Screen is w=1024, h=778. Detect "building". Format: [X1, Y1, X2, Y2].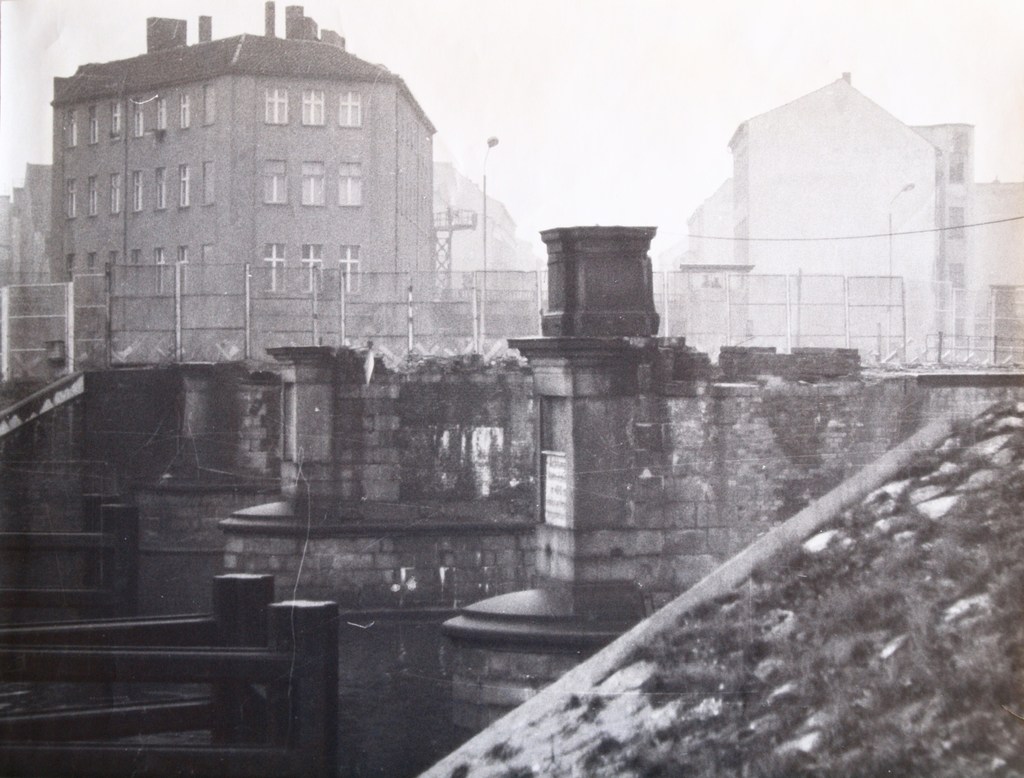
[737, 65, 945, 376].
